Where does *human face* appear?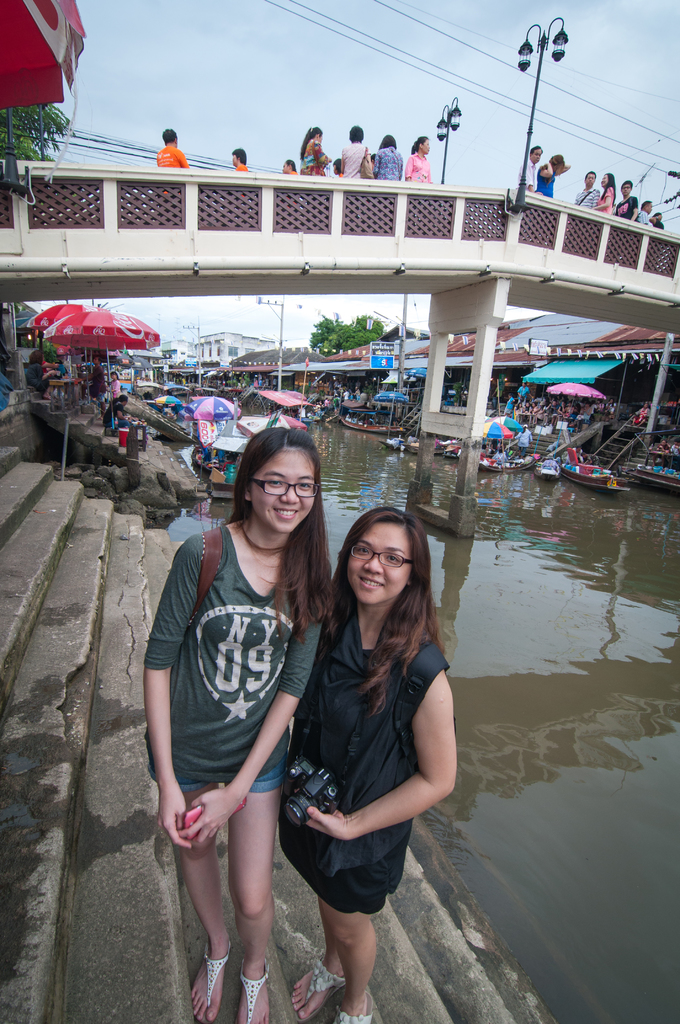
Appears at locate(232, 150, 240, 168).
